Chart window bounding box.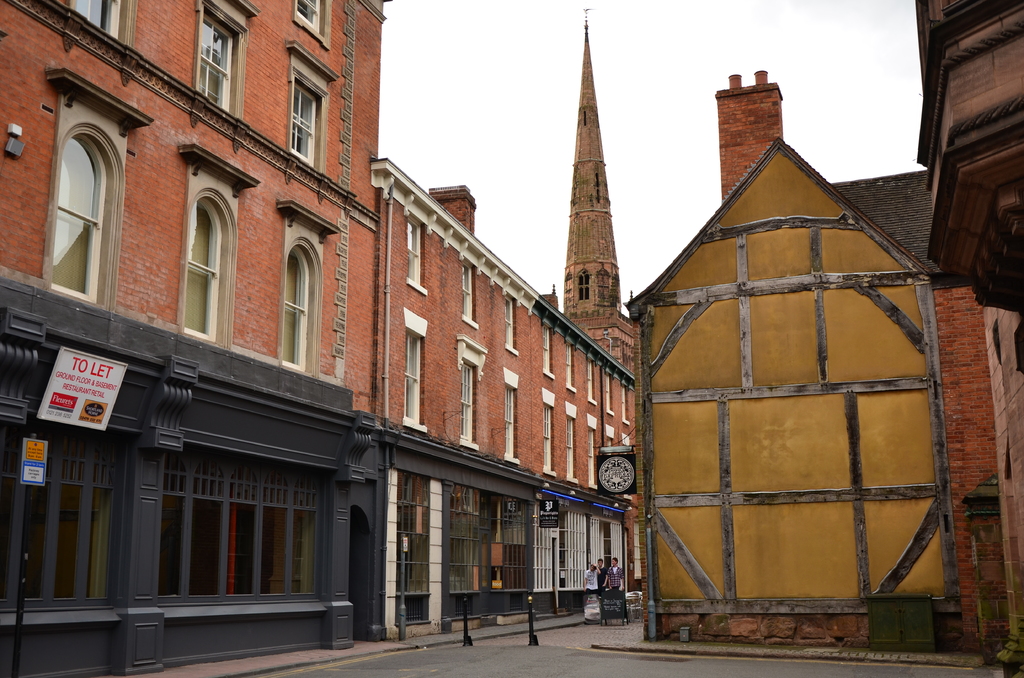
Charted: [left=31, top=84, right=118, bottom=310].
